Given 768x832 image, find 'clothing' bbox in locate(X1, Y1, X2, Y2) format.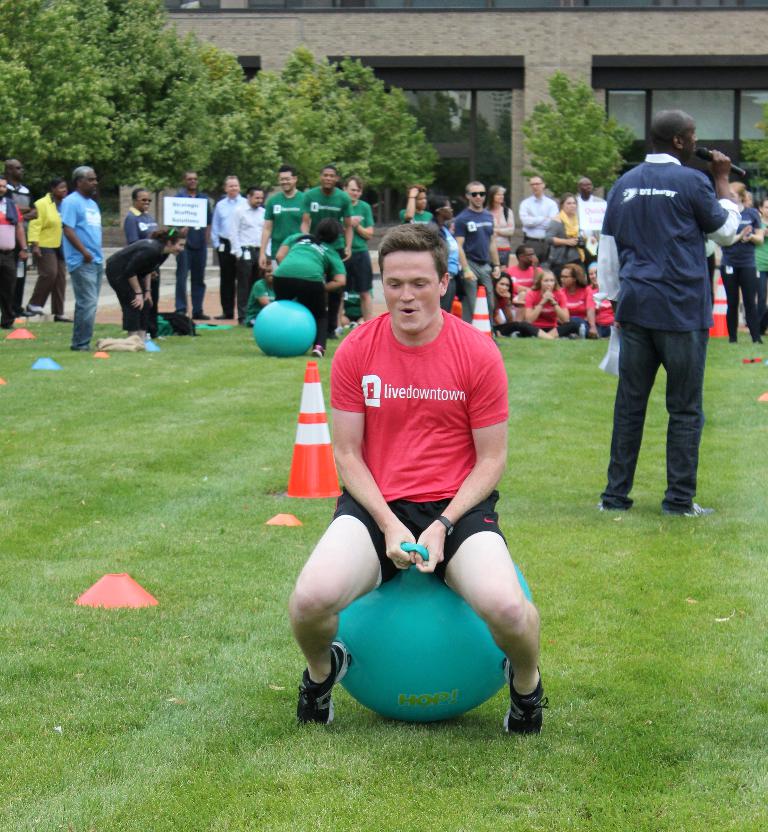
locate(598, 95, 743, 497).
